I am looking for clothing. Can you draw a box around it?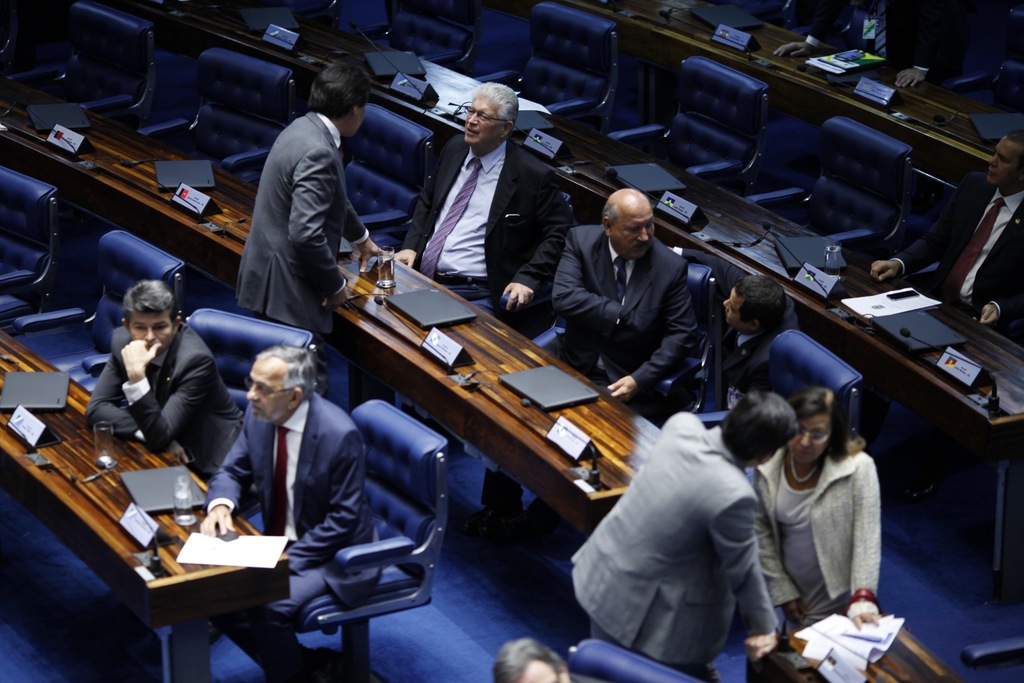
Sure, the bounding box is 695,298,810,406.
